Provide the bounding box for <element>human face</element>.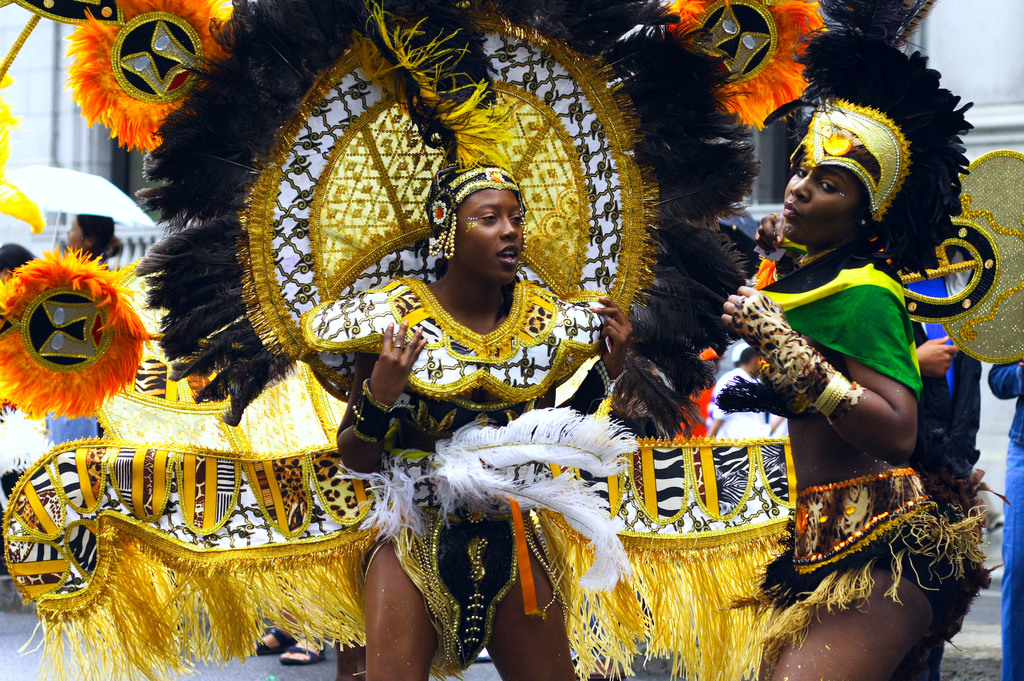
region(62, 224, 86, 254).
